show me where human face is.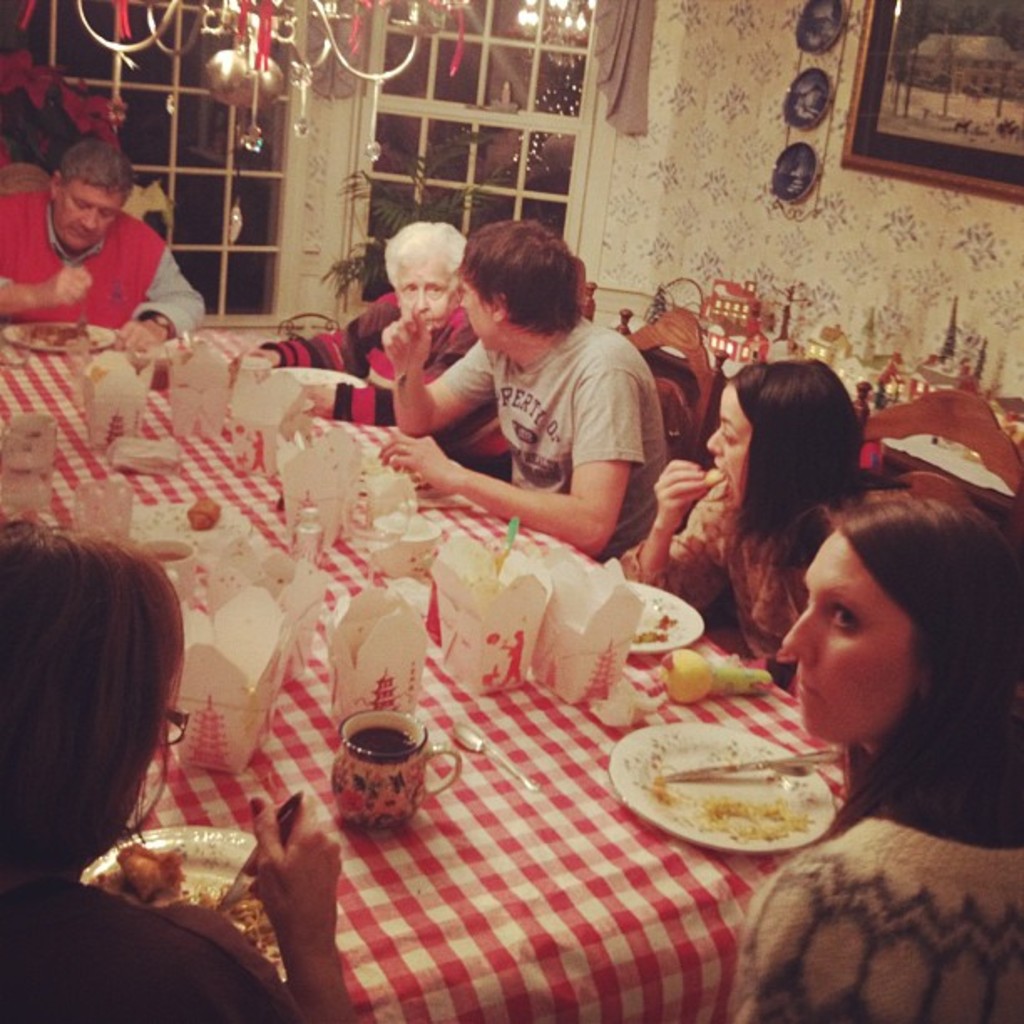
human face is at locate(52, 179, 125, 249).
